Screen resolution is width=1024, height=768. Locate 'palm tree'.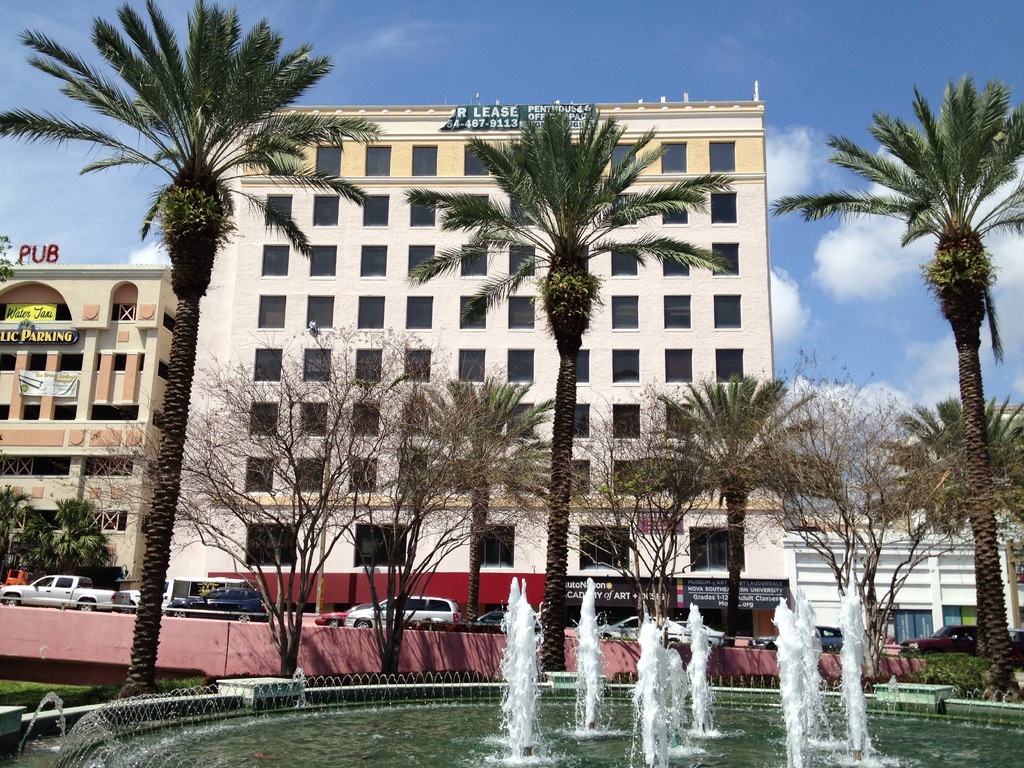
5 20 333 676.
